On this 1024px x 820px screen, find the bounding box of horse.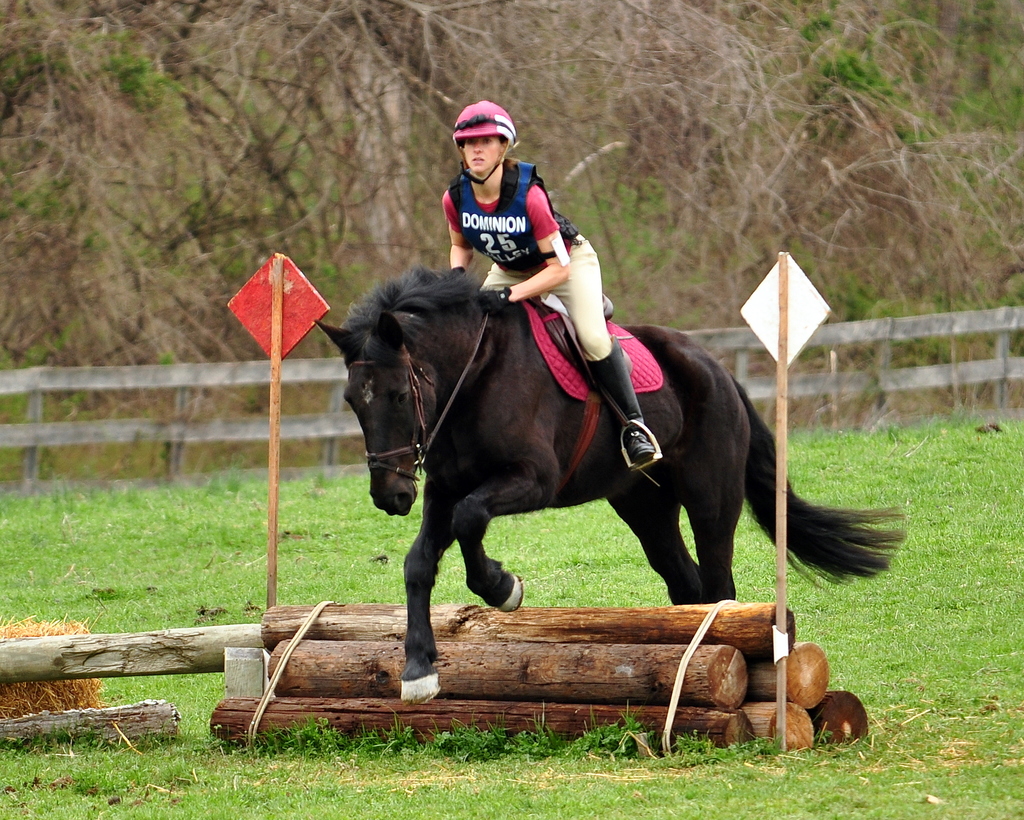
Bounding box: [left=311, top=265, right=913, bottom=710].
